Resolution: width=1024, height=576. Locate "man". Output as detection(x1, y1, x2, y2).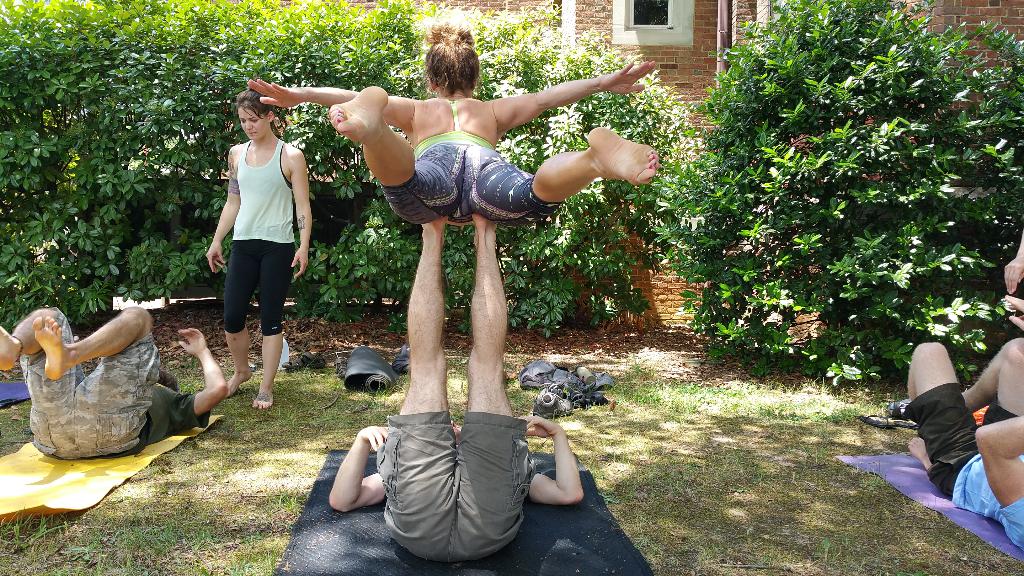
detection(903, 333, 1023, 556).
